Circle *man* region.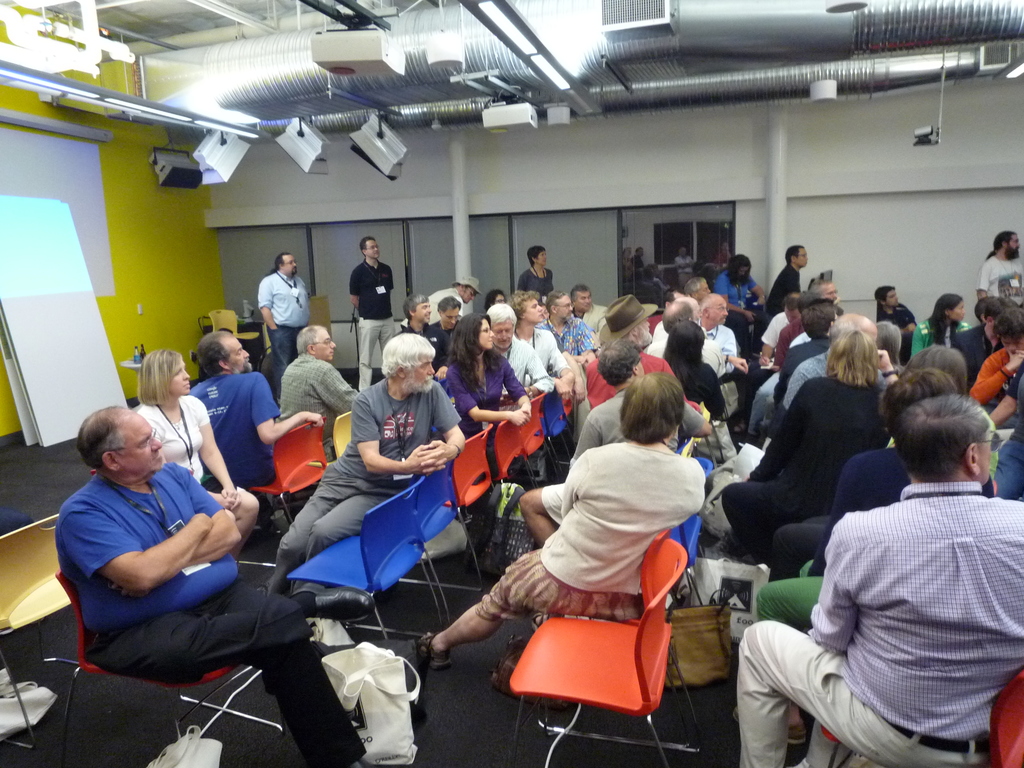
Region: x1=189 y1=332 x2=326 y2=516.
